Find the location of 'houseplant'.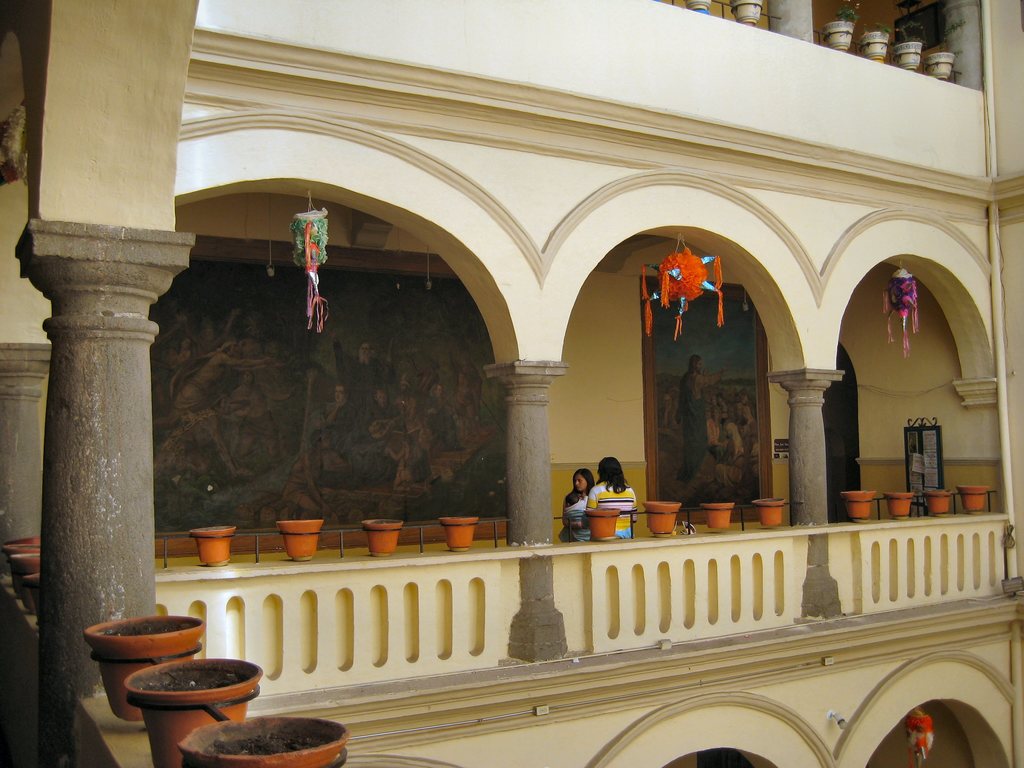
Location: bbox(892, 1, 924, 71).
